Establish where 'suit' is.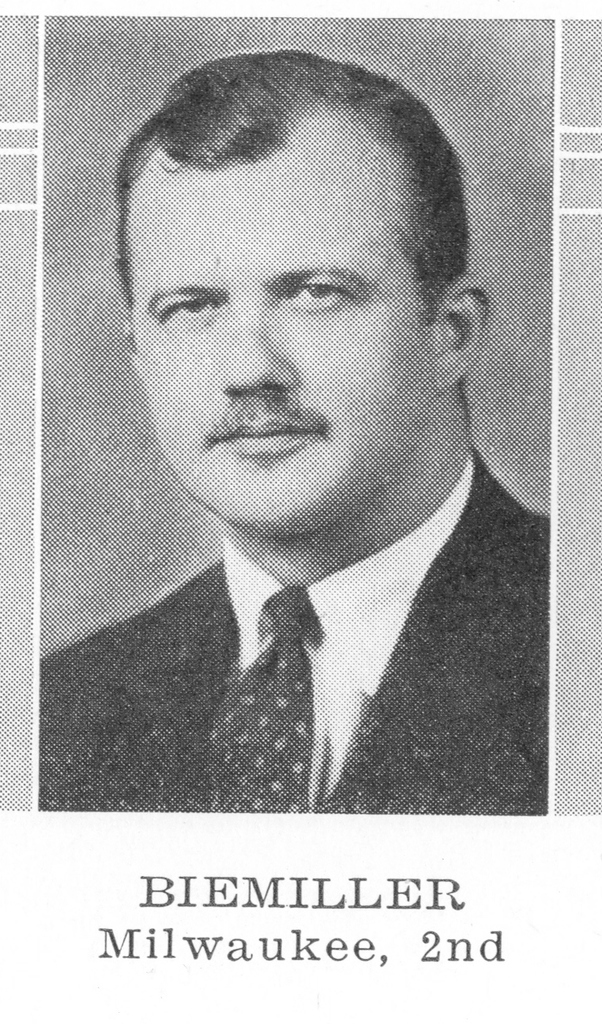
Established at (36, 457, 548, 819).
